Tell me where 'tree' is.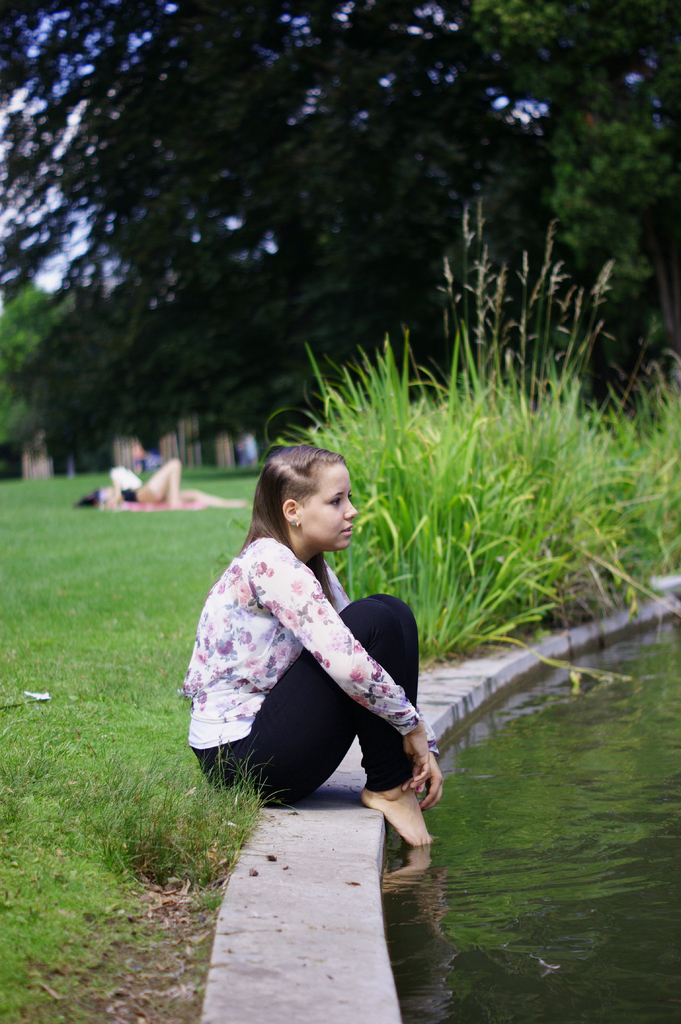
'tree' is at 0,0,680,415.
